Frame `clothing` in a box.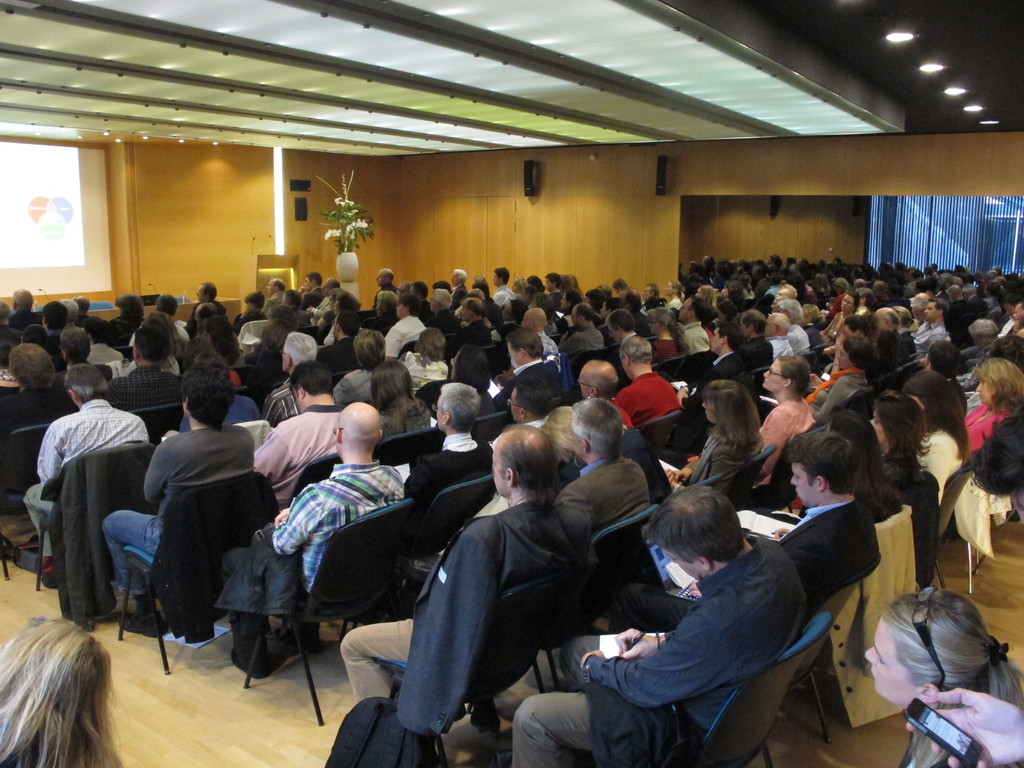
bbox=[172, 390, 264, 425].
